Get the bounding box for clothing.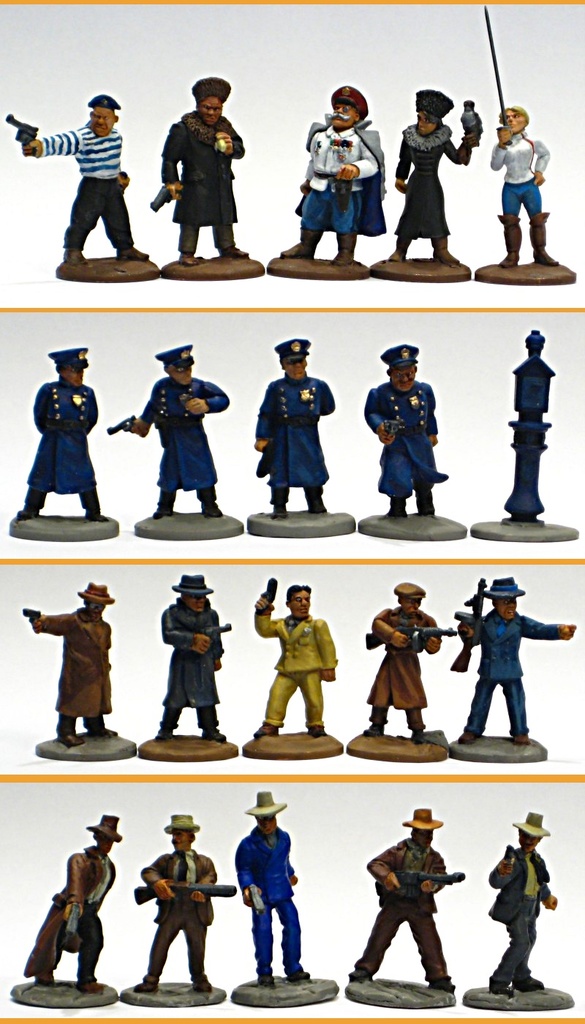
[left=507, top=196, right=555, bottom=250].
